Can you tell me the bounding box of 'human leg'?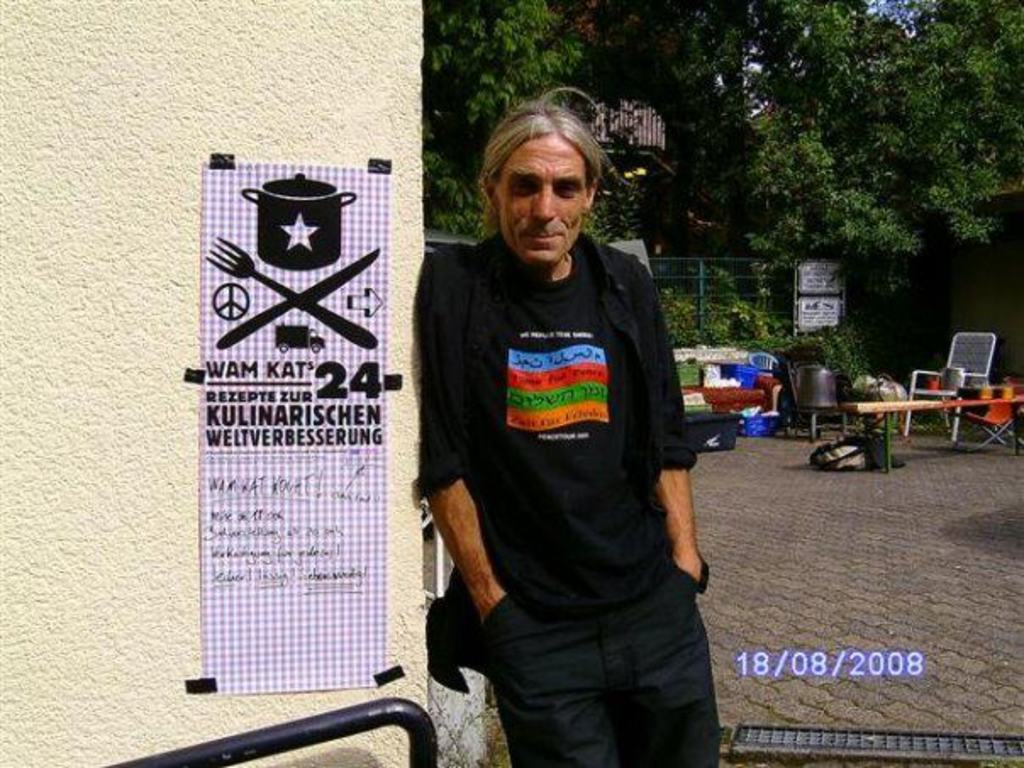
BBox(478, 598, 617, 766).
